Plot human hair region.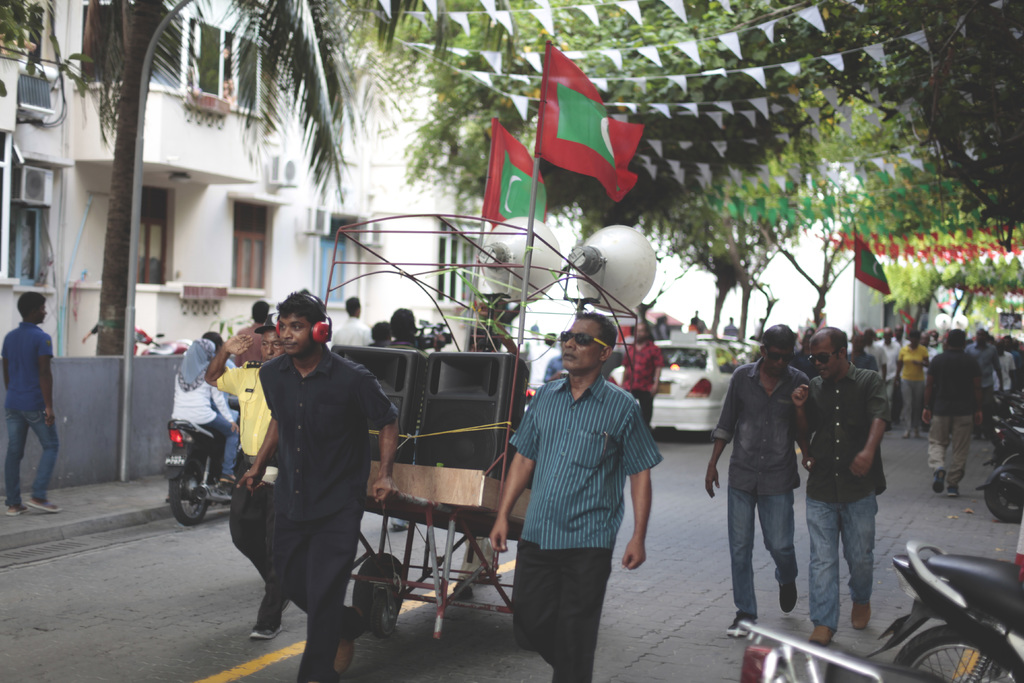
Plotted at rect(572, 313, 618, 355).
